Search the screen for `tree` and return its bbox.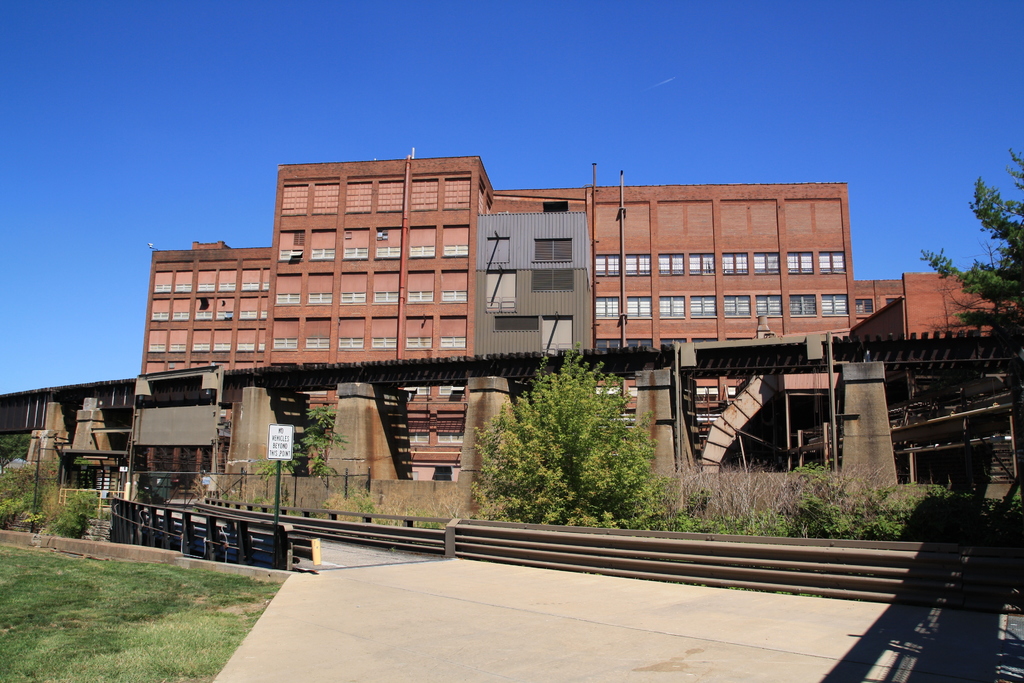
Found: x1=918, y1=144, x2=1023, y2=374.
